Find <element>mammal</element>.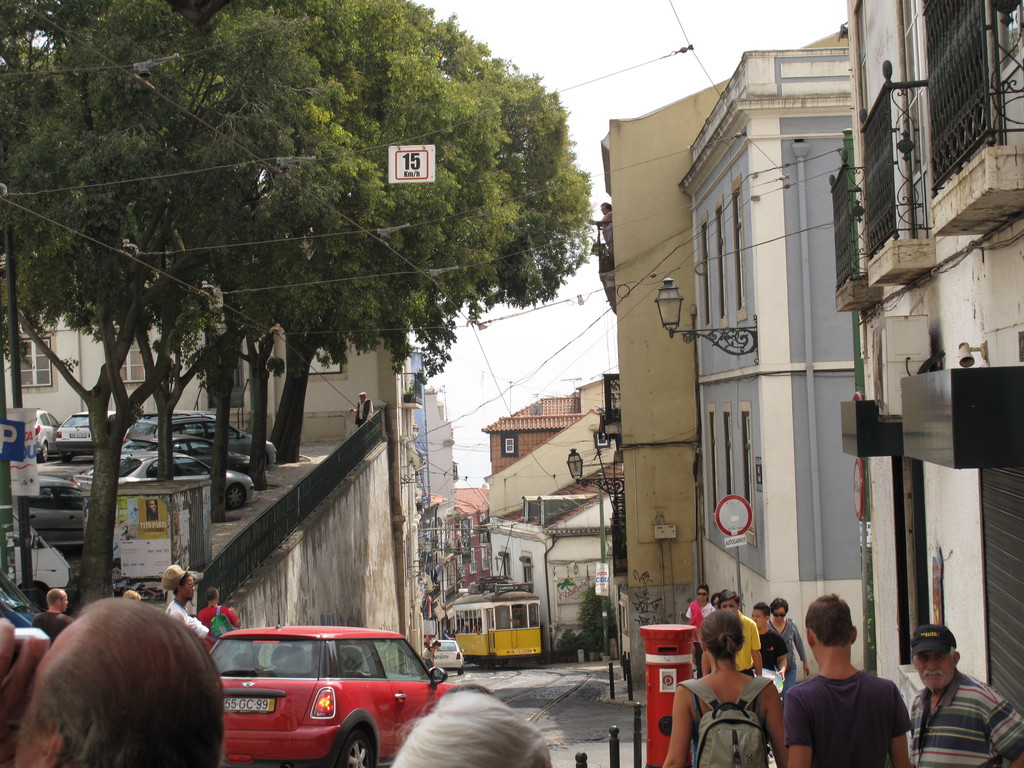
x1=422, y1=640, x2=442, y2=668.
